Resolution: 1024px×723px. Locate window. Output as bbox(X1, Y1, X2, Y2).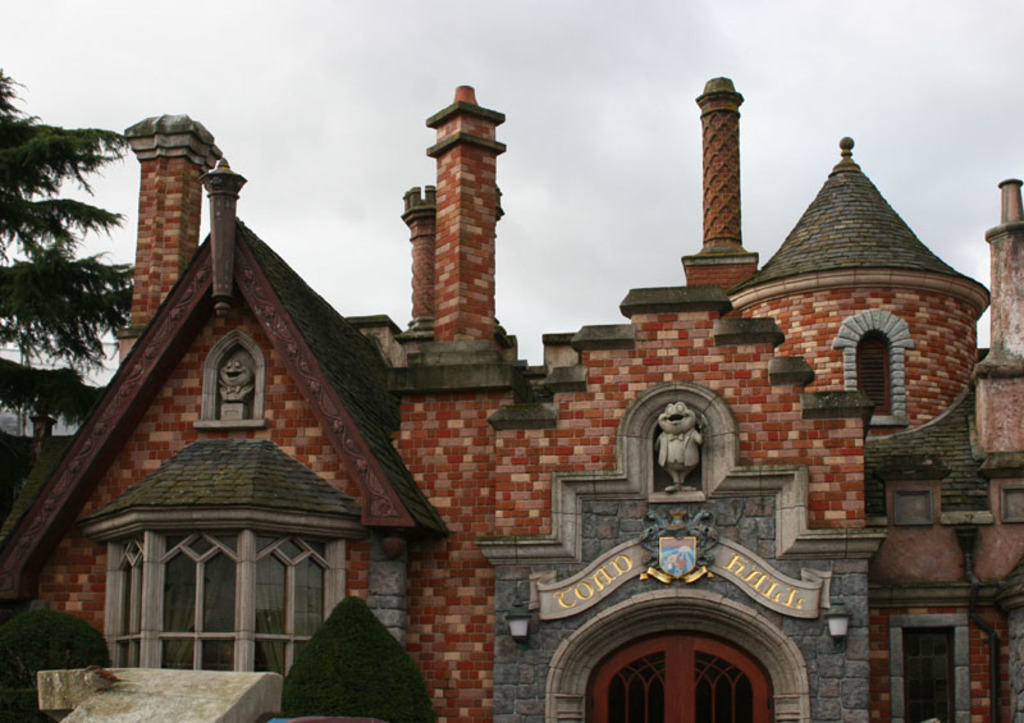
bbox(169, 521, 238, 667).
